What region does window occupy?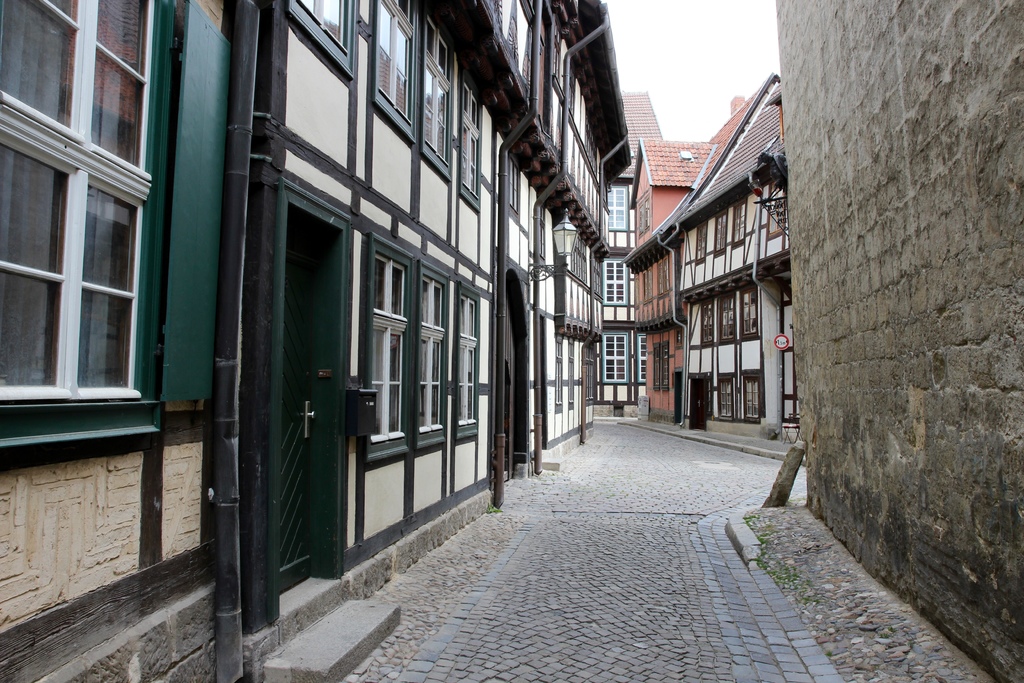
(left=414, top=15, right=458, bottom=178).
